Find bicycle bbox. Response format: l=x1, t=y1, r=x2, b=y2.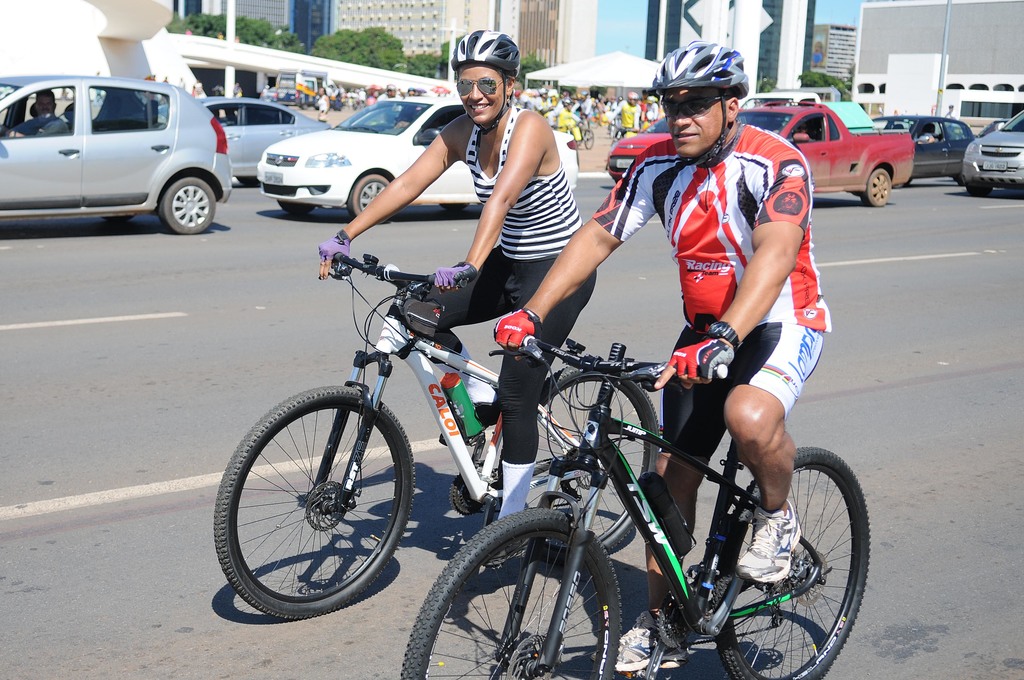
l=601, t=118, r=638, b=172.
